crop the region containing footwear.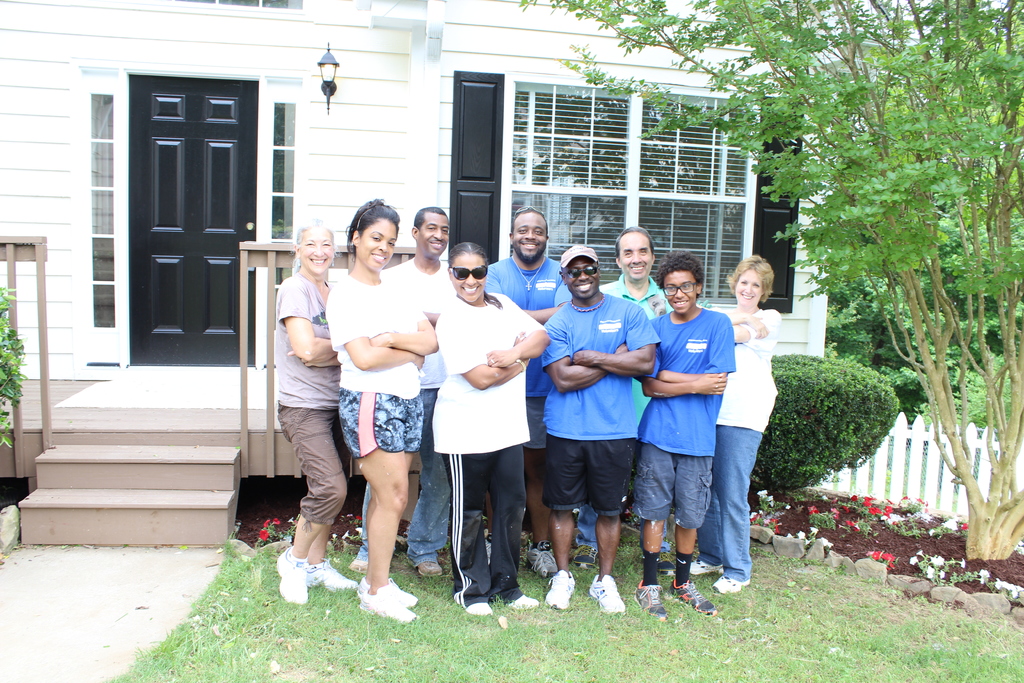
Crop region: <region>510, 595, 538, 611</region>.
